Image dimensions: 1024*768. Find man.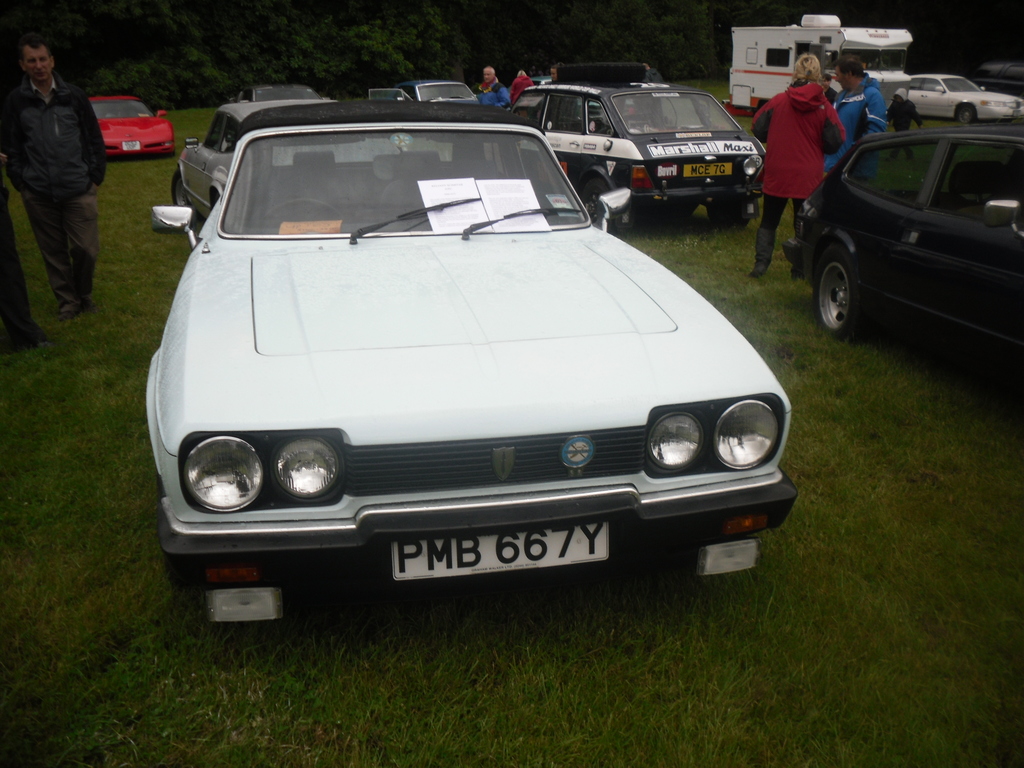
[822,66,847,103].
